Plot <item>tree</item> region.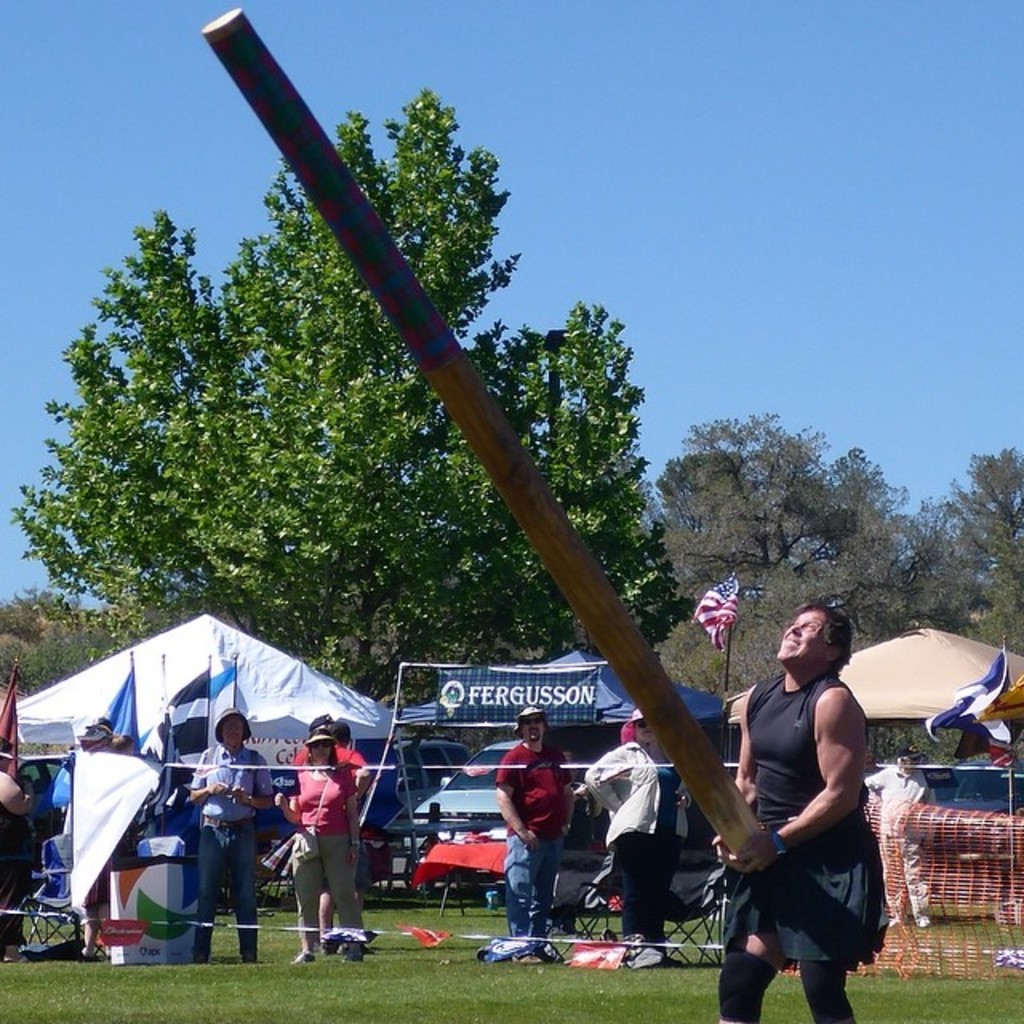
Plotted at [5, 85, 709, 717].
